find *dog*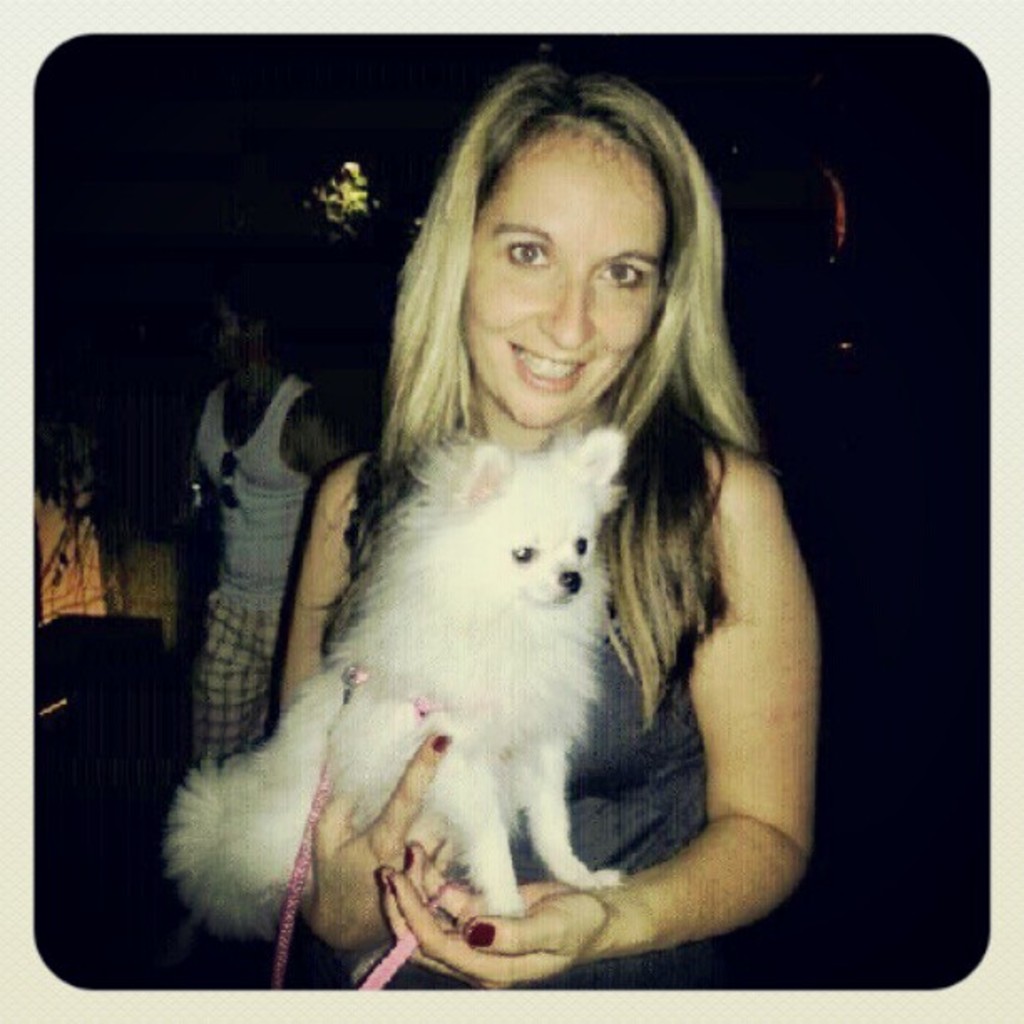
select_region(167, 425, 641, 952)
